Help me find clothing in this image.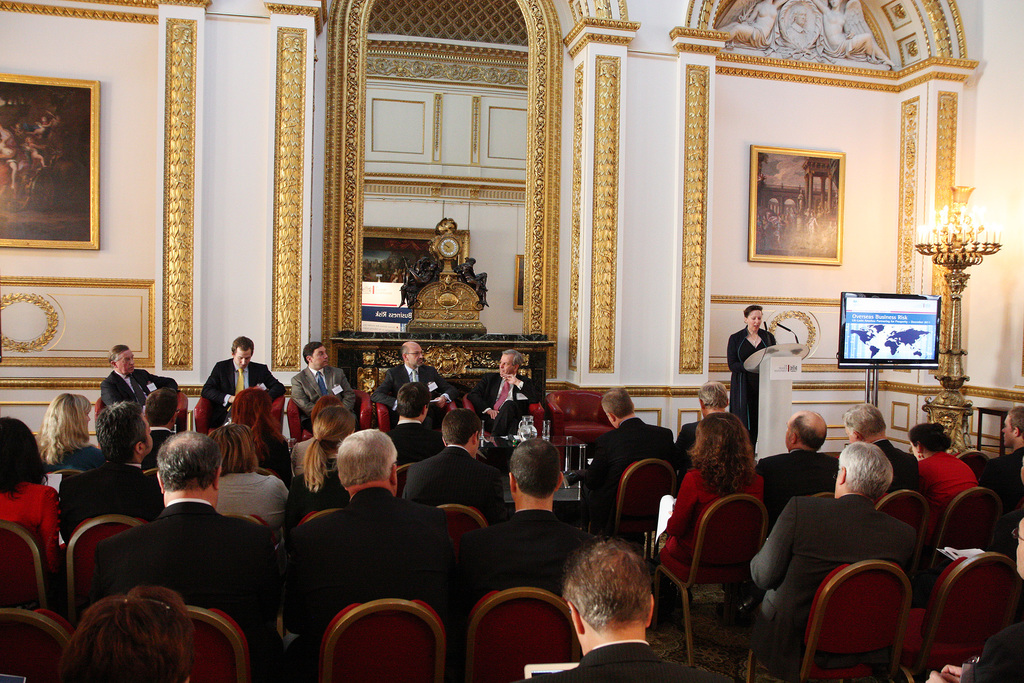
Found it: bbox=(294, 365, 360, 429).
